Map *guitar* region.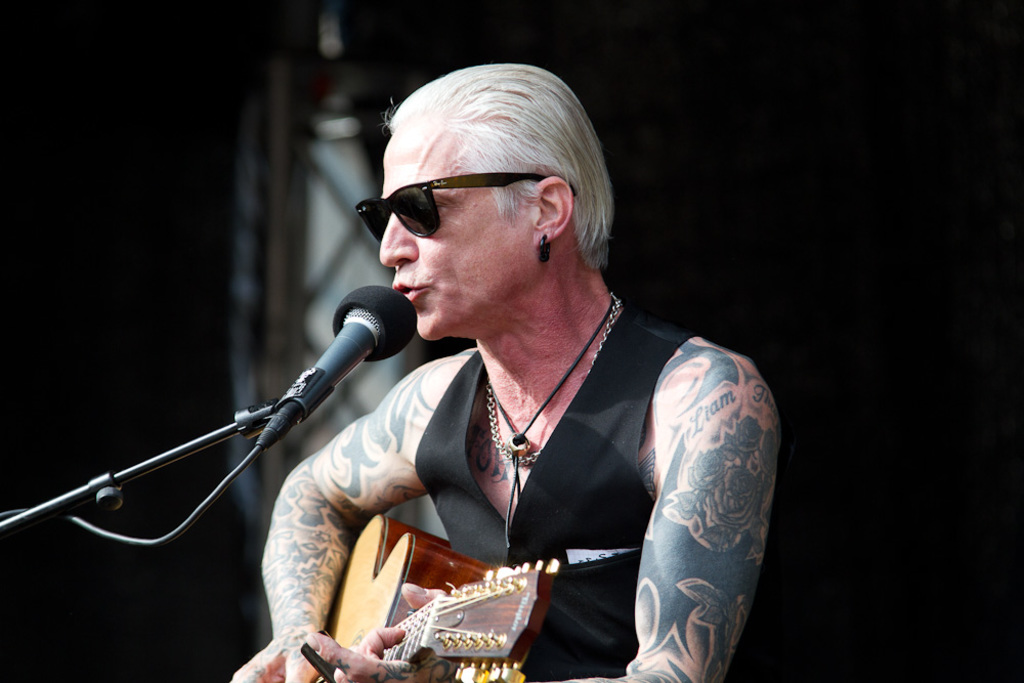
Mapped to 324, 514, 555, 682.
